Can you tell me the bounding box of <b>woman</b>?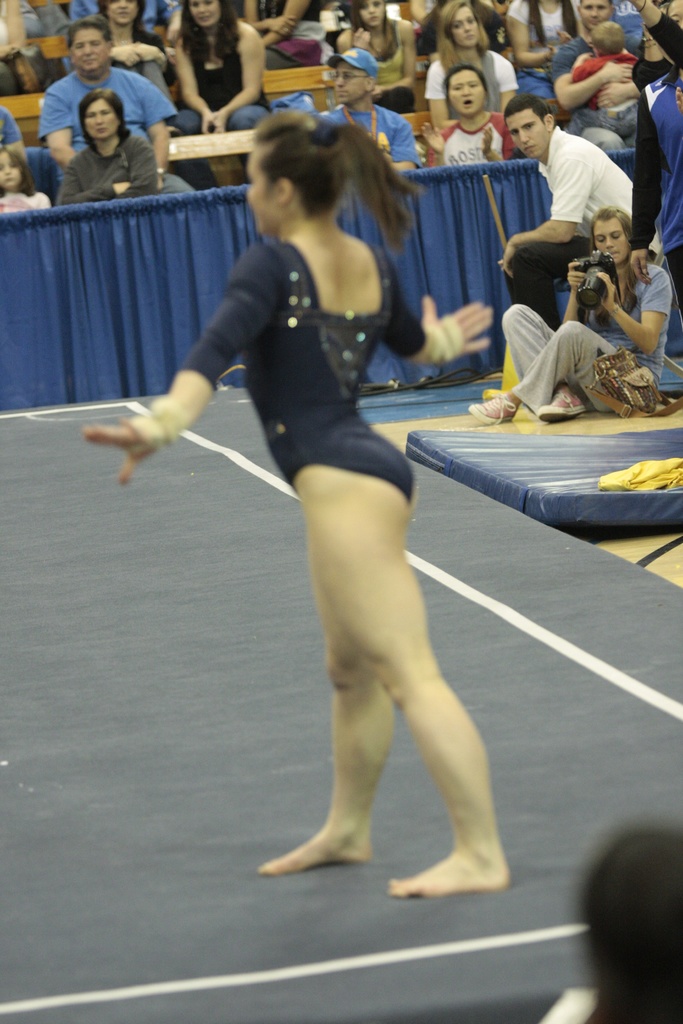
167:0:293:132.
